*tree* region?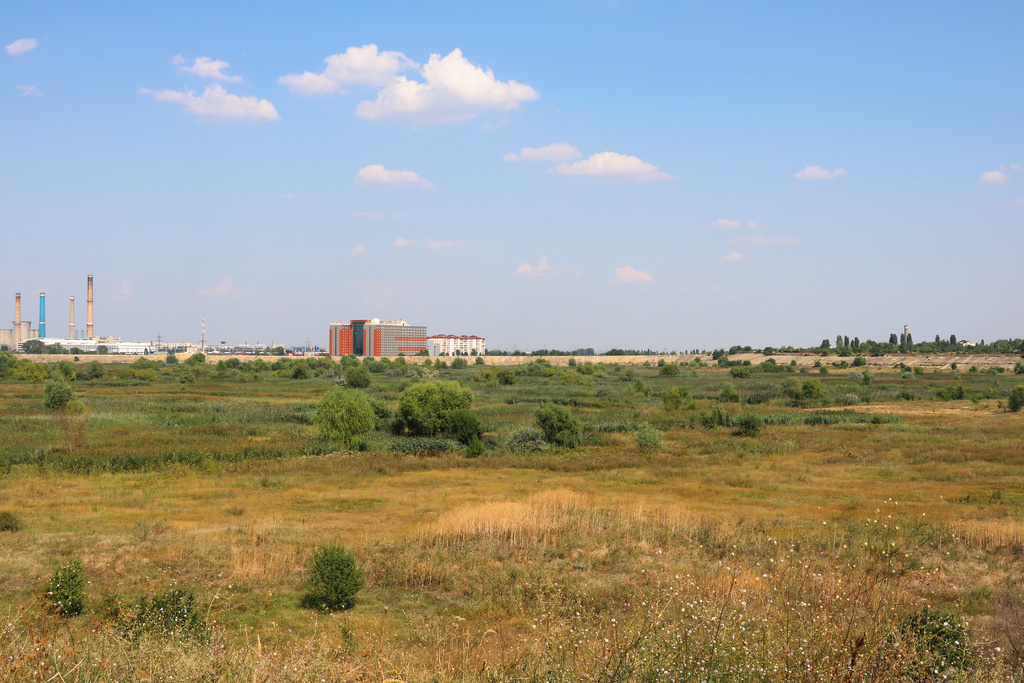
left=858, top=368, right=873, bottom=390
